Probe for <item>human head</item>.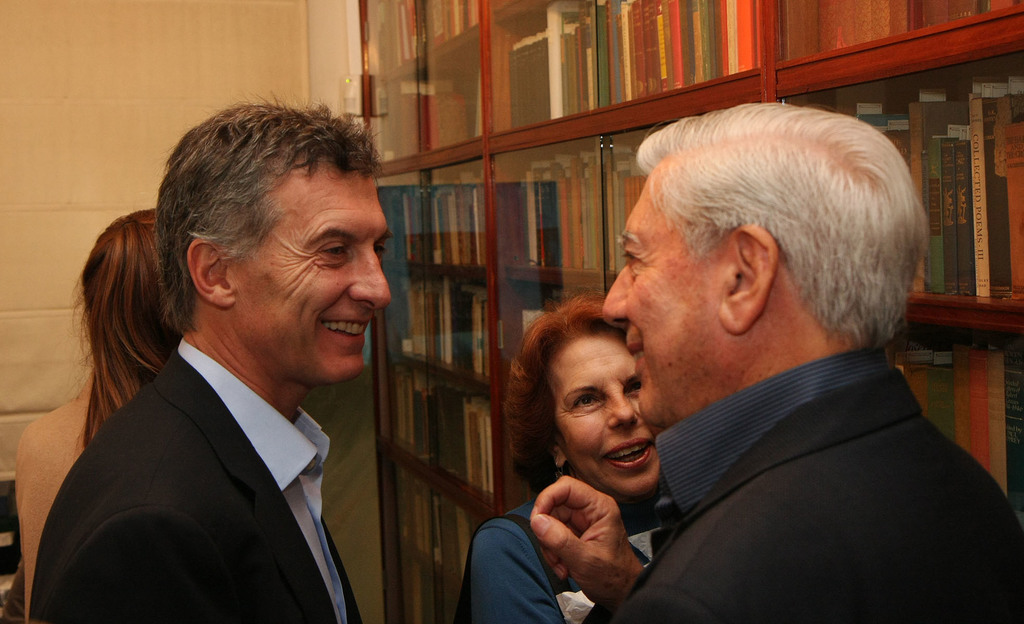
Probe result: 148,100,386,393.
